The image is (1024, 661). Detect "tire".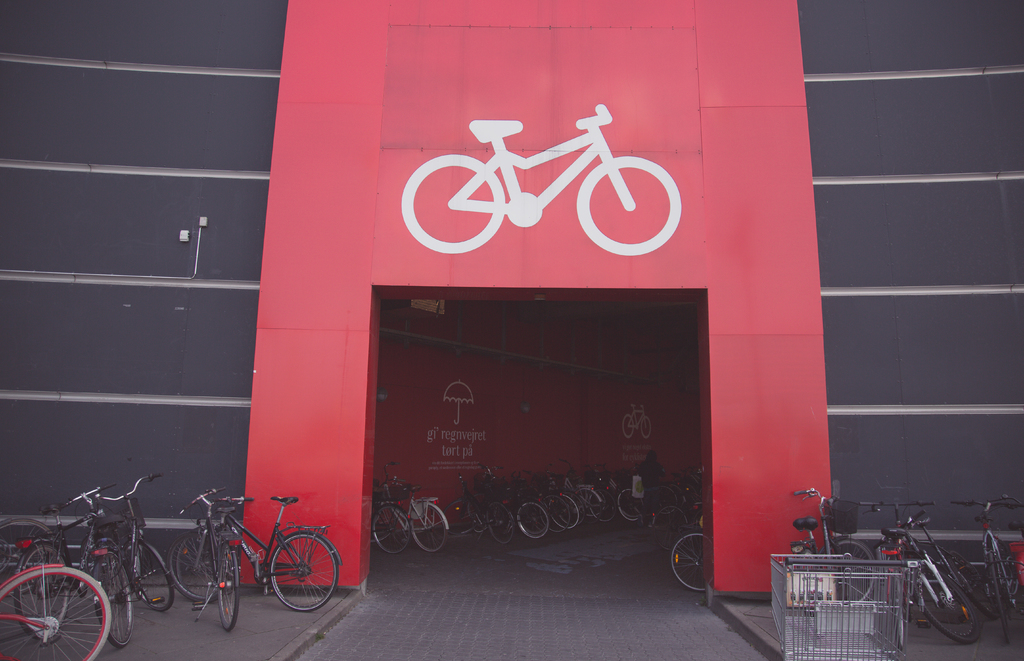
Detection: select_region(669, 521, 708, 593).
